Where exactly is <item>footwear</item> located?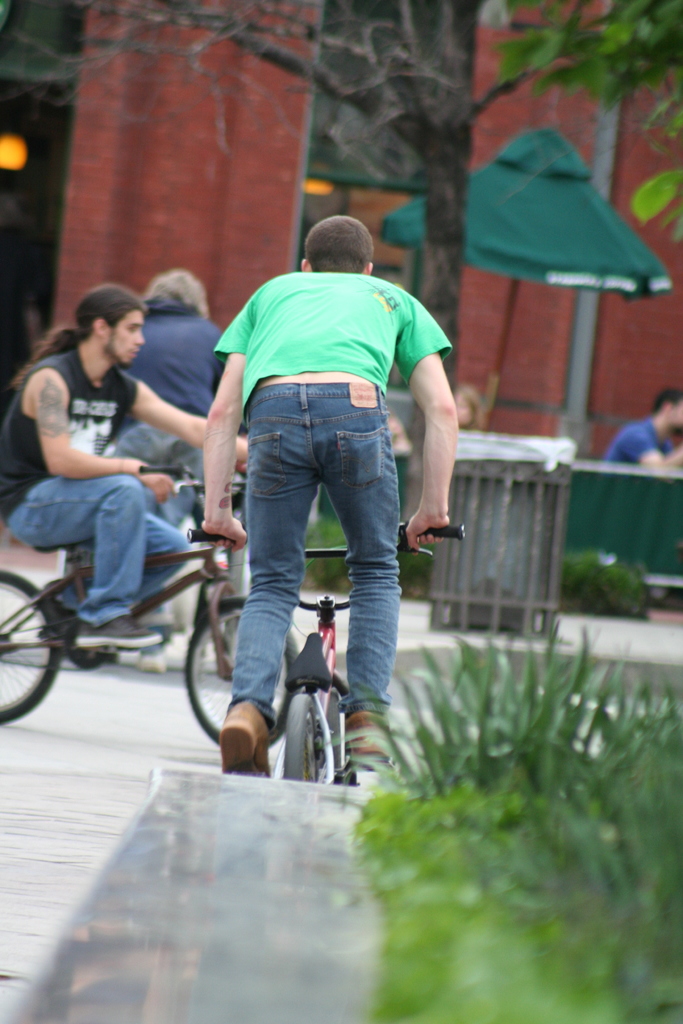
Its bounding box is (347, 709, 389, 764).
